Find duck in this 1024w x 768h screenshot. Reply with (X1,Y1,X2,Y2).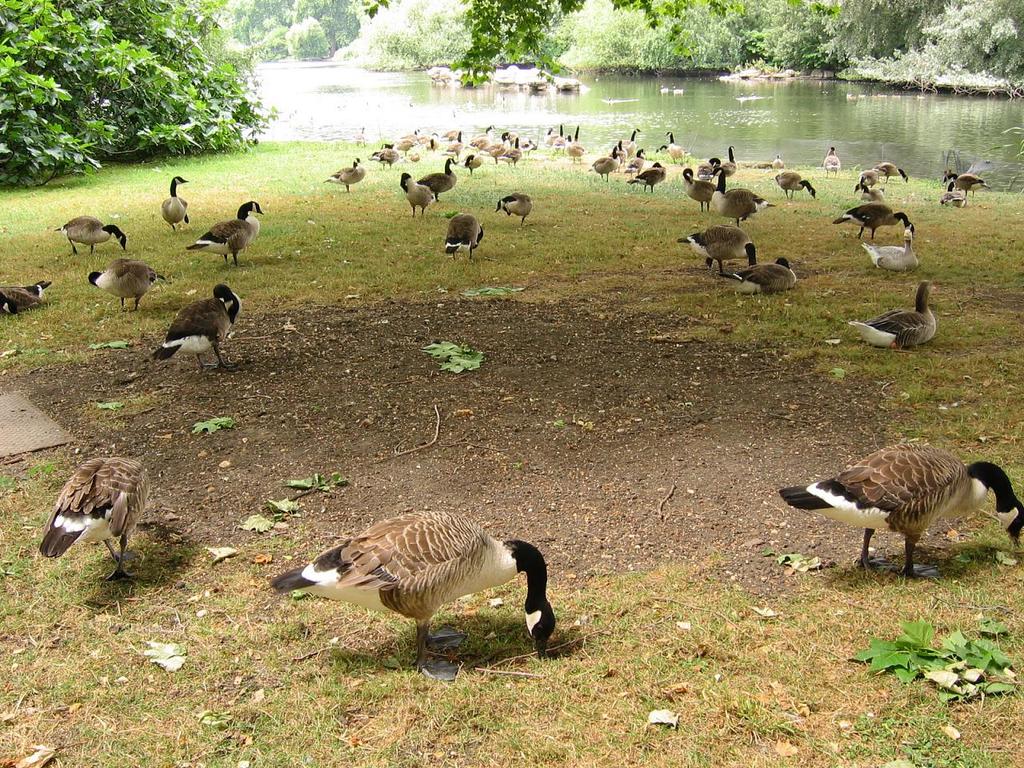
(493,189,533,229).
